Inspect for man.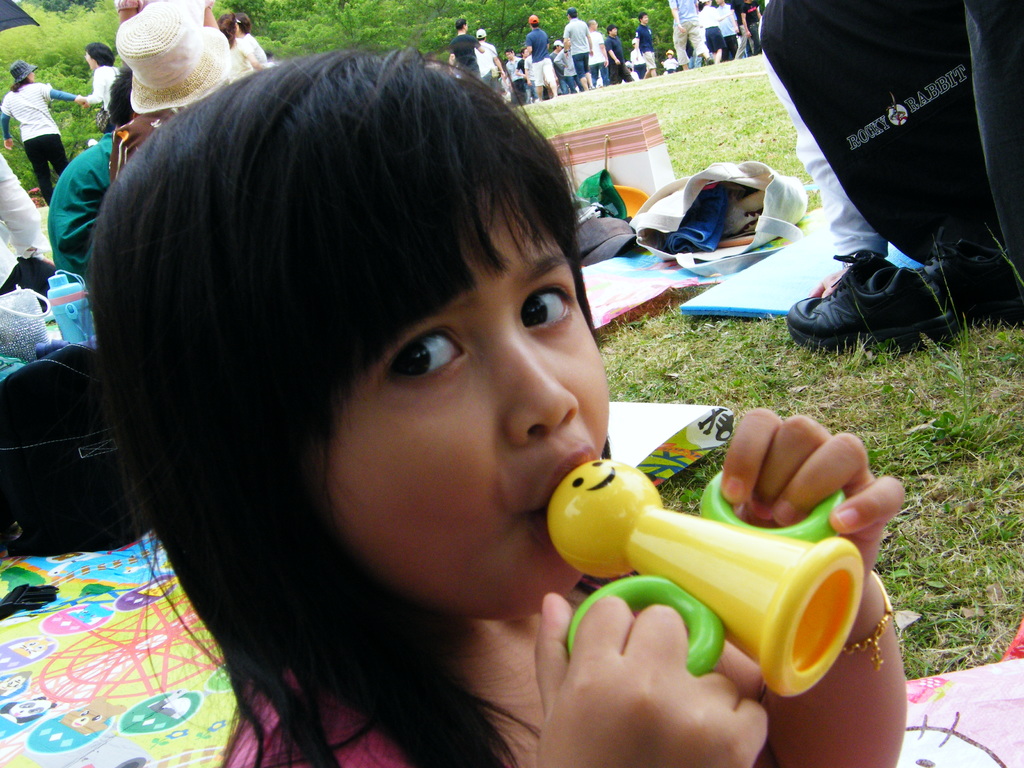
Inspection: <box>548,40,575,90</box>.
